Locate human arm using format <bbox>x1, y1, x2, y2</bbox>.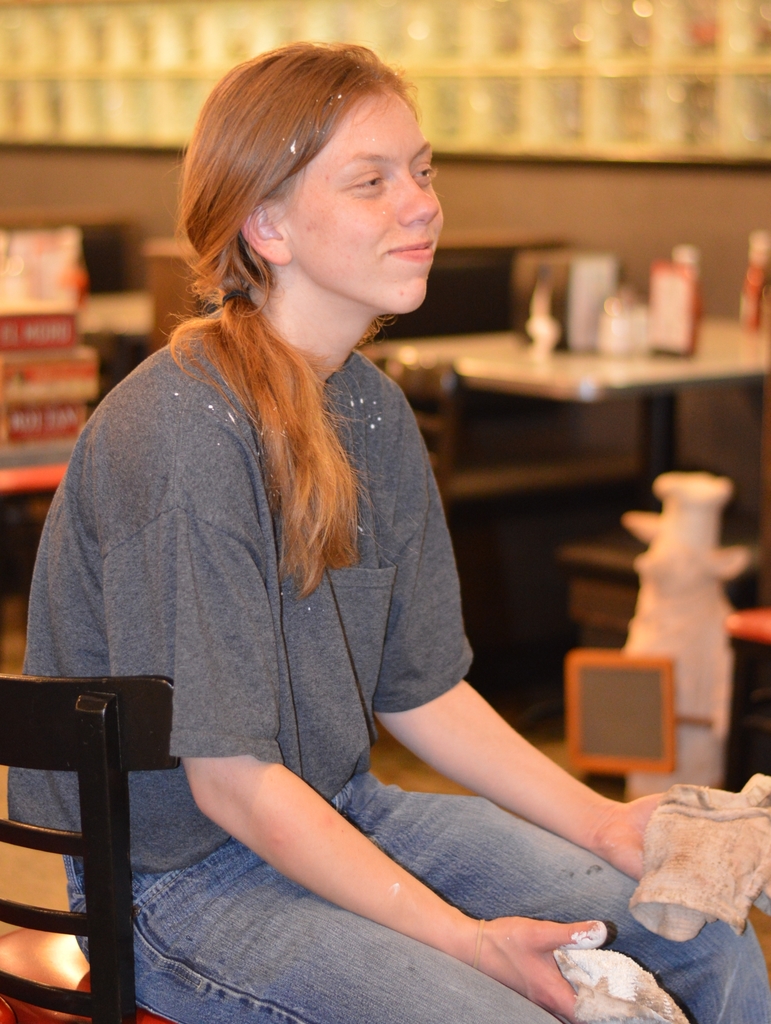
<bbox>172, 412, 658, 1023</bbox>.
